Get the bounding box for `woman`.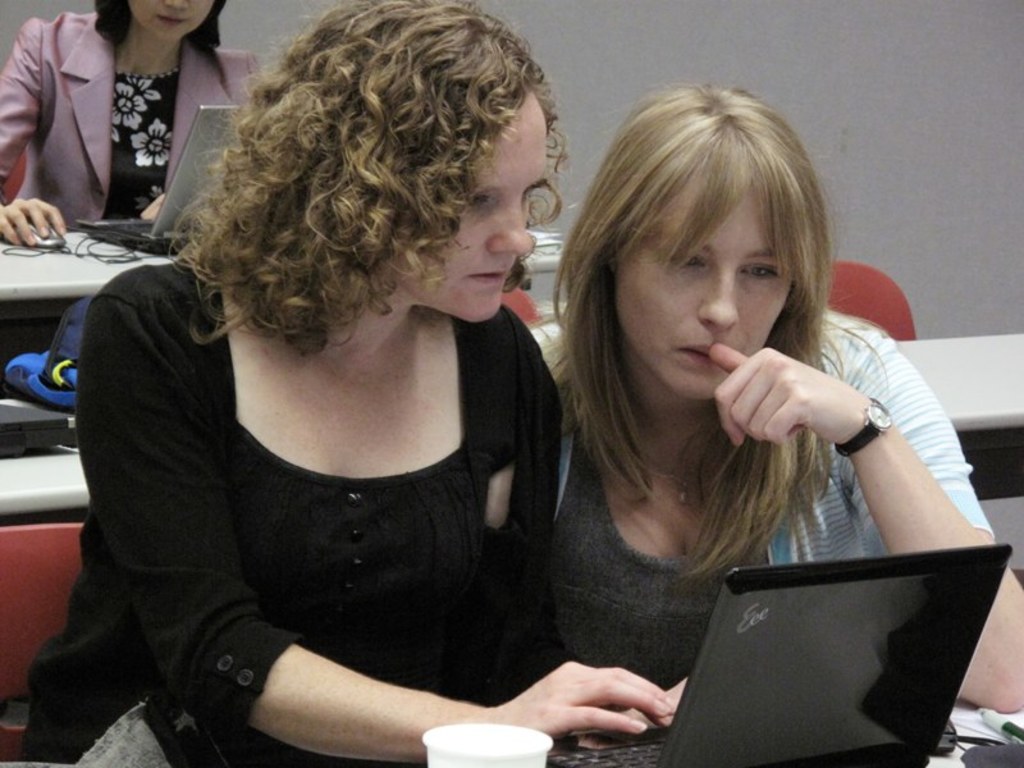
{"x1": 540, "y1": 82, "x2": 1023, "y2": 723}.
